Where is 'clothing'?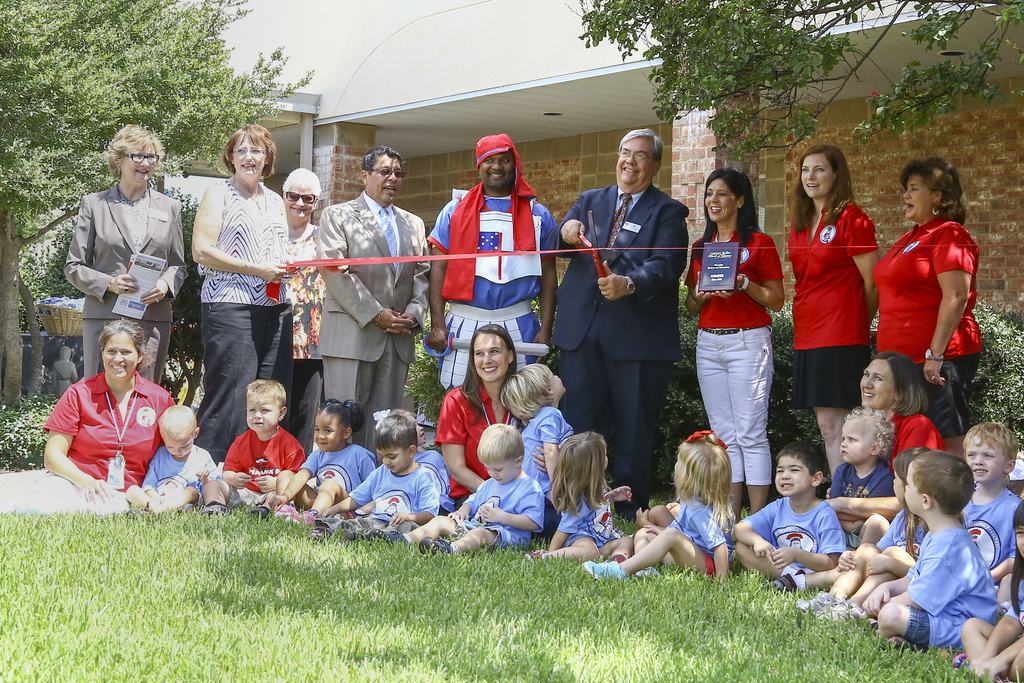
Rect(818, 454, 895, 550).
